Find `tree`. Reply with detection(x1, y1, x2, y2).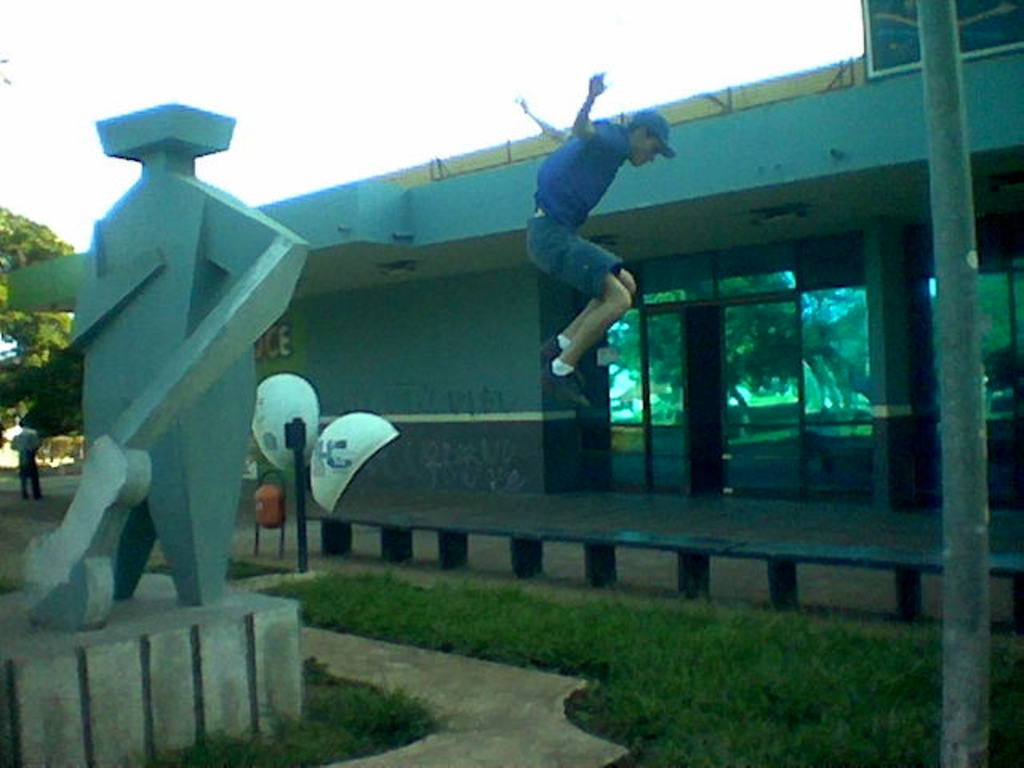
detection(0, 205, 91, 448).
